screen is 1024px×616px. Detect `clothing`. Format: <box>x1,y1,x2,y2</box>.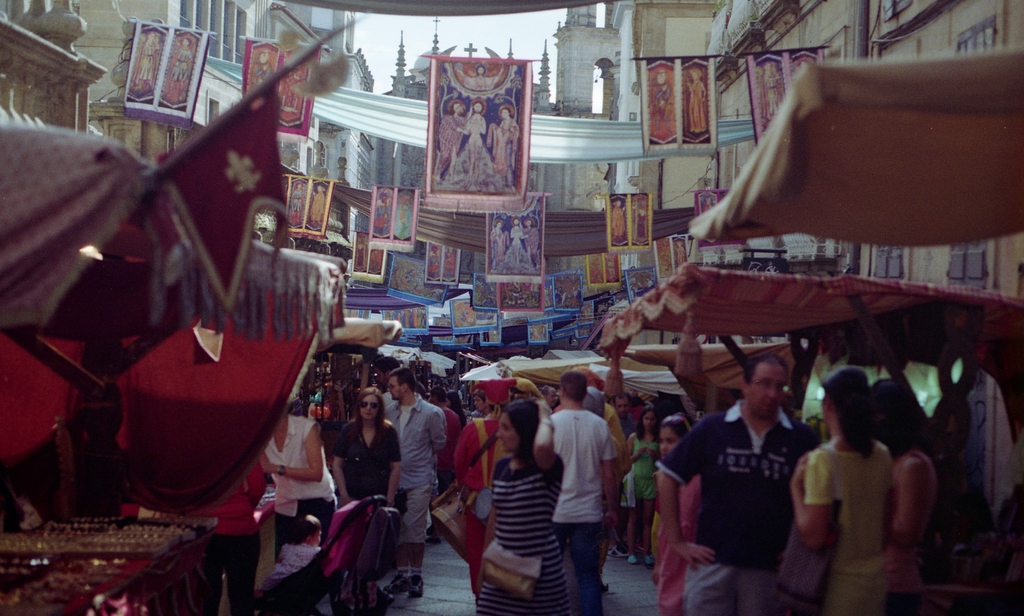
<box>635,431,662,501</box>.
